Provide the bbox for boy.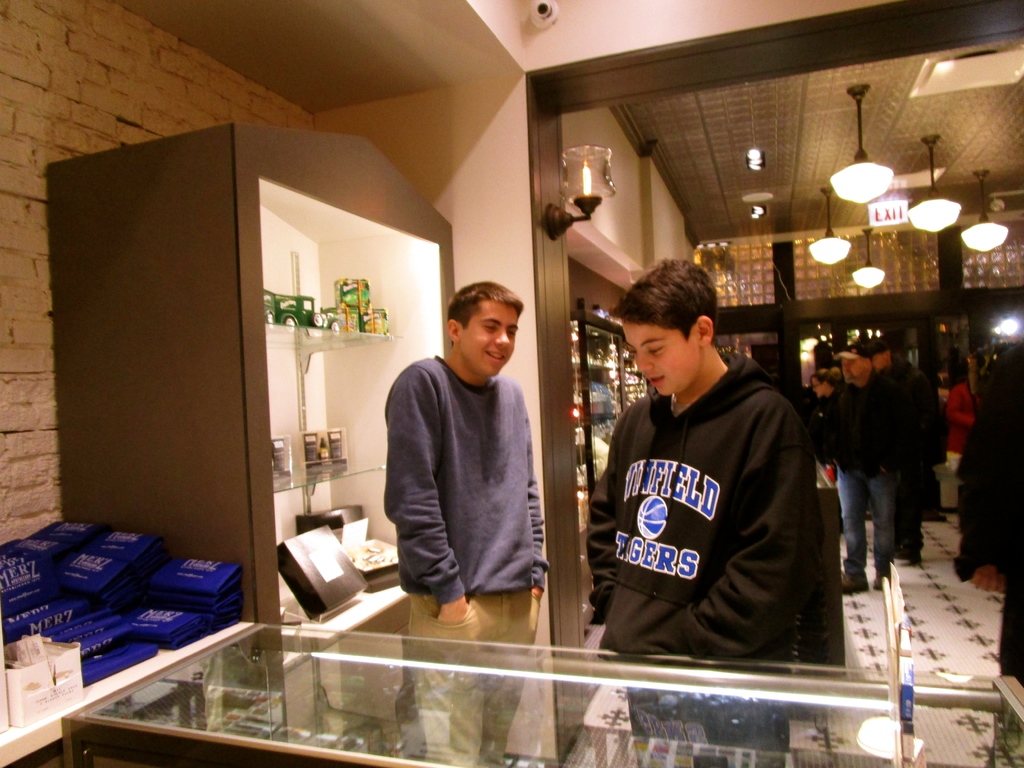
(x1=382, y1=276, x2=558, y2=767).
